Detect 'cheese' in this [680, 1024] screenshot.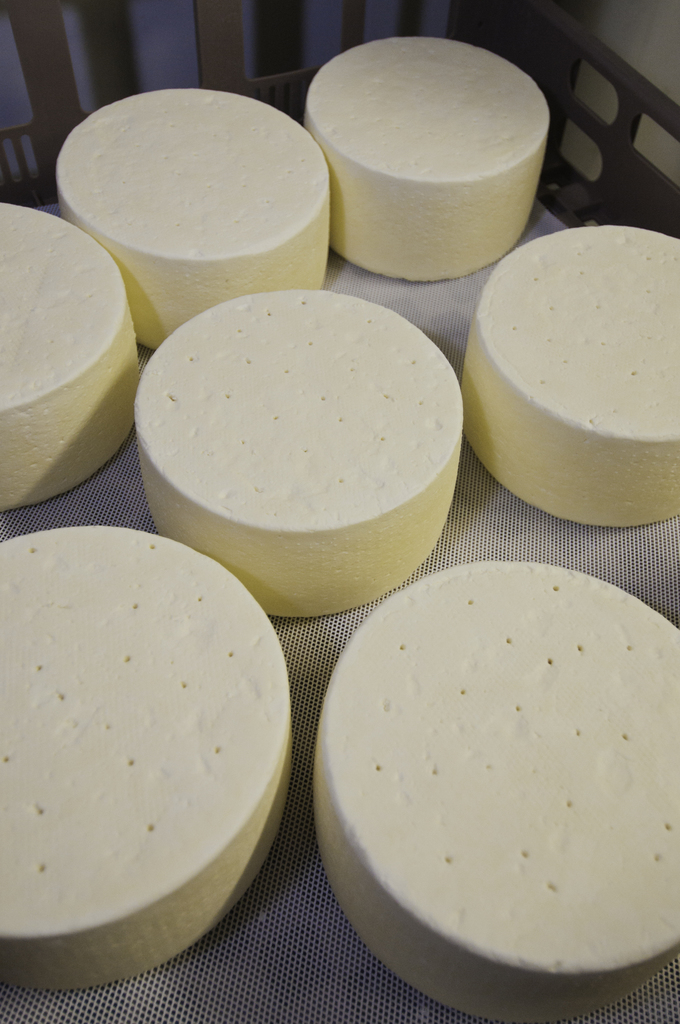
Detection: [307,34,552,282].
